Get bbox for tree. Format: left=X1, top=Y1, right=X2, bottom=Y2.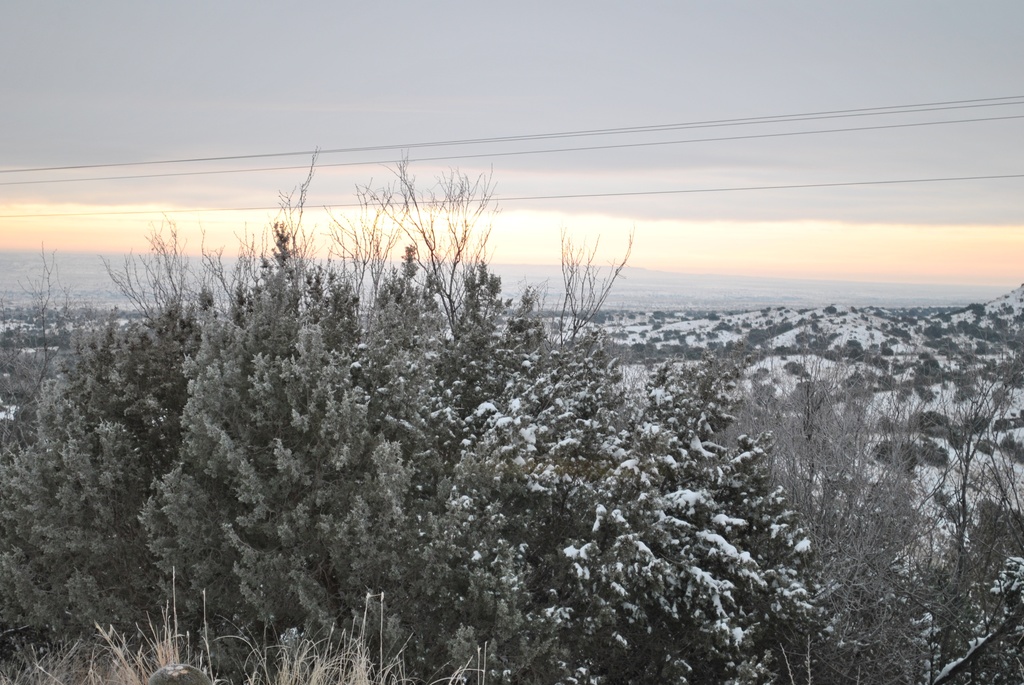
left=25, top=141, right=963, bottom=624.
